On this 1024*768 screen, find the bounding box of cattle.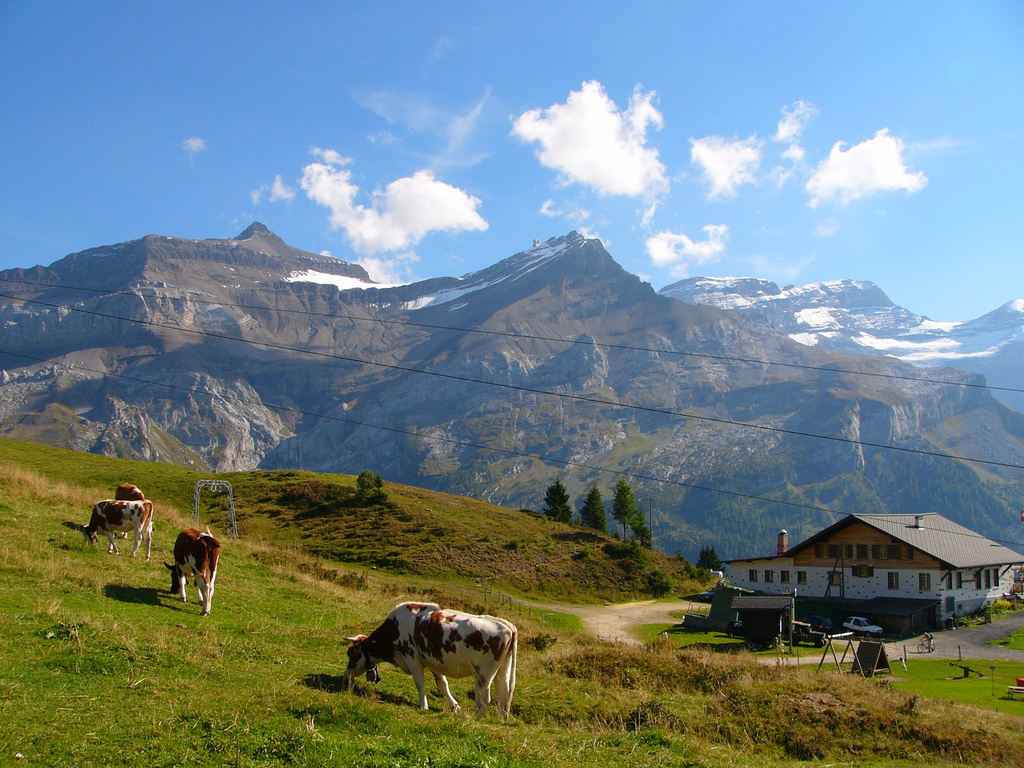
Bounding box: {"left": 117, "top": 480, "right": 145, "bottom": 500}.
